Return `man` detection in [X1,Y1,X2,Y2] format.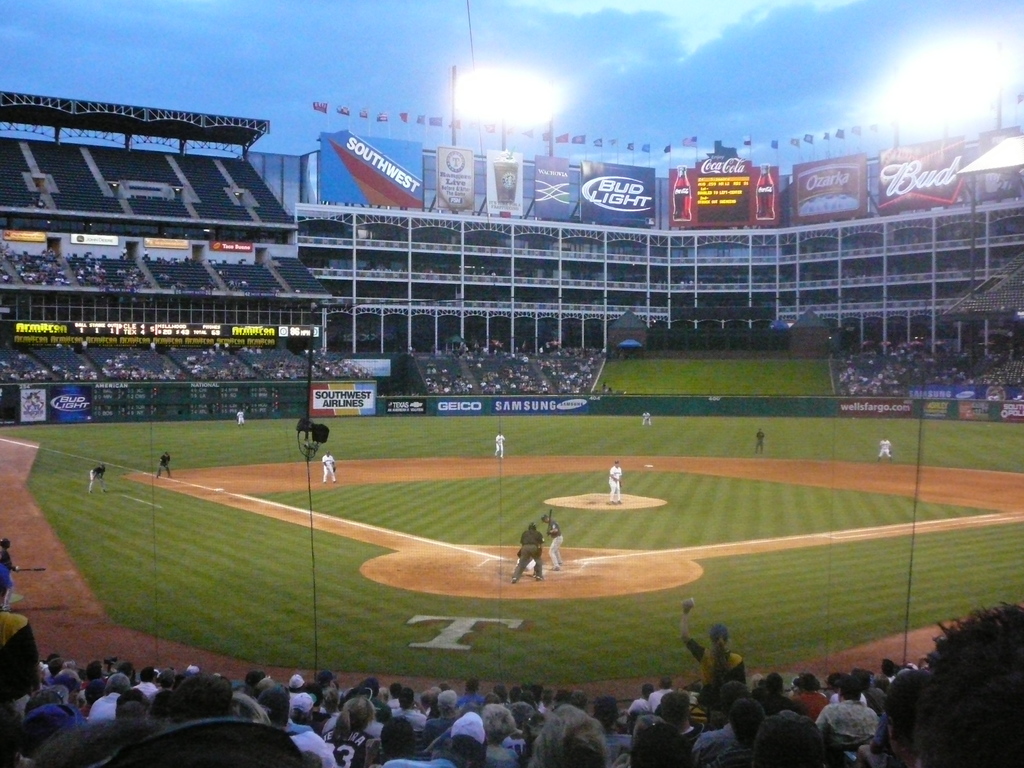
[0,538,19,611].
